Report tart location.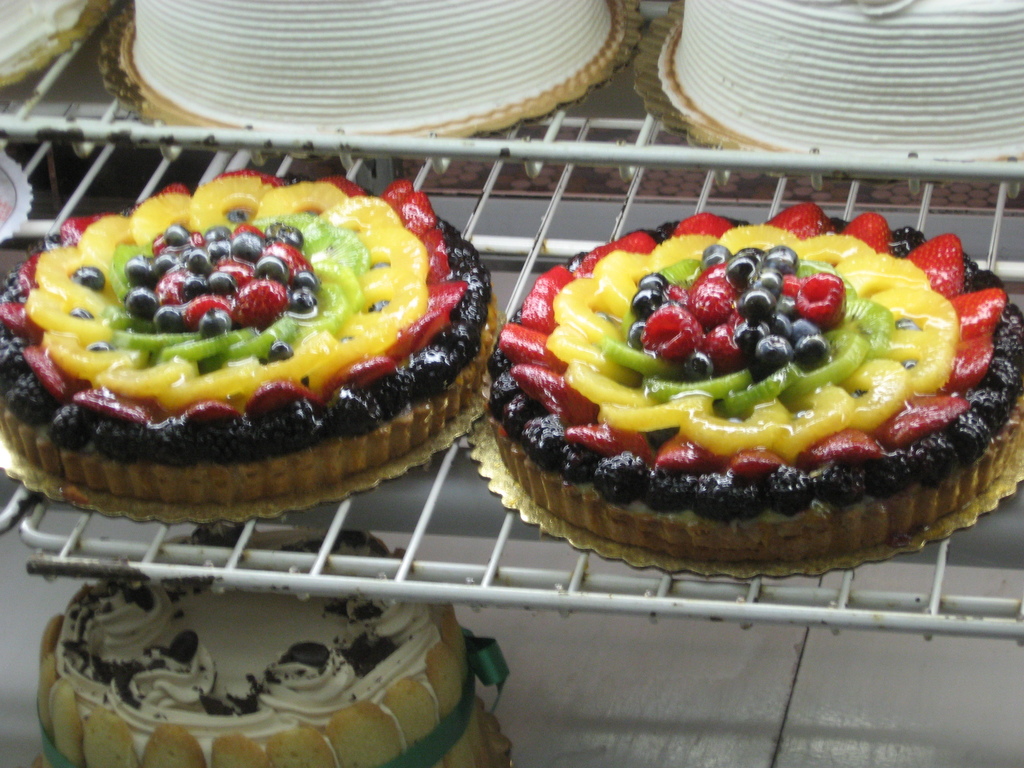
Report: pyautogui.locateOnScreen(0, 0, 116, 83).
